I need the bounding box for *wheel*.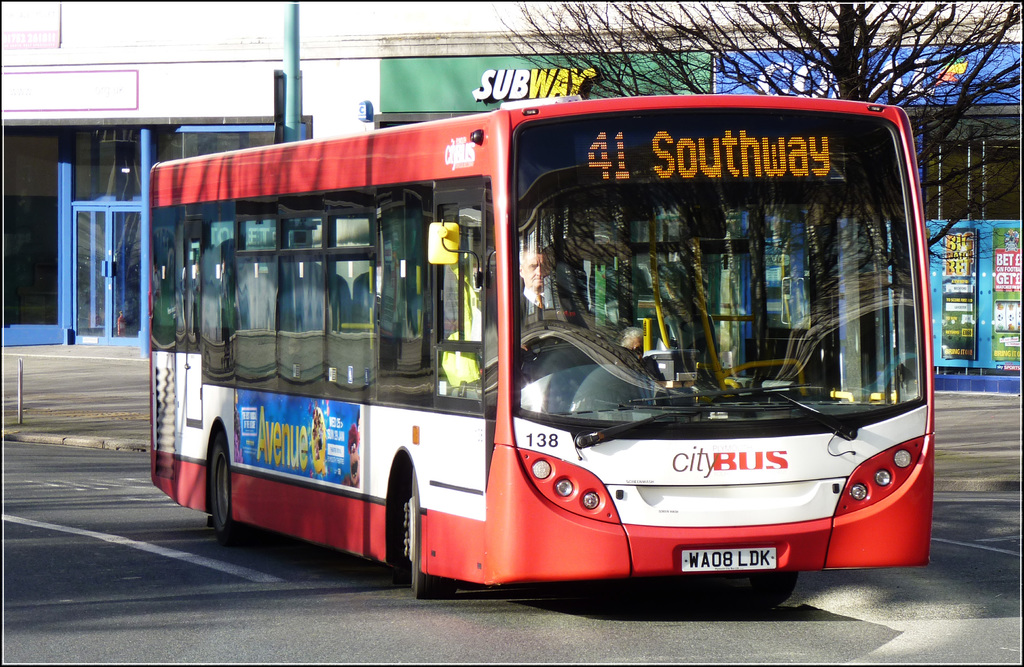
Here it is: 740 574 797 611.
